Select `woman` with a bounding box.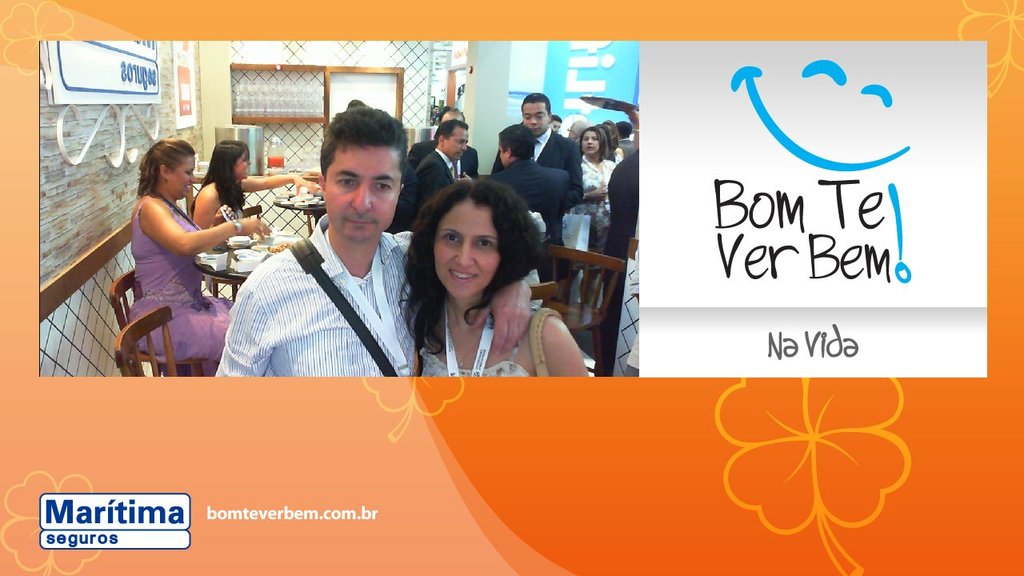
127 137 271 367.
